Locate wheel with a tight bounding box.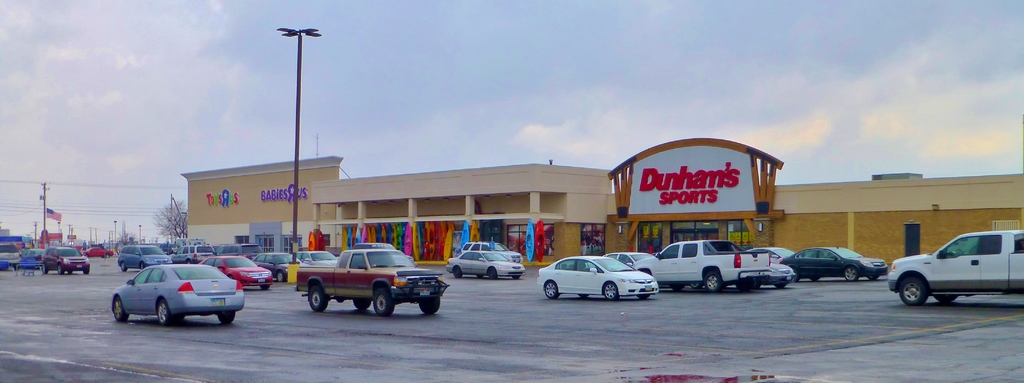
218 312 236 325.
